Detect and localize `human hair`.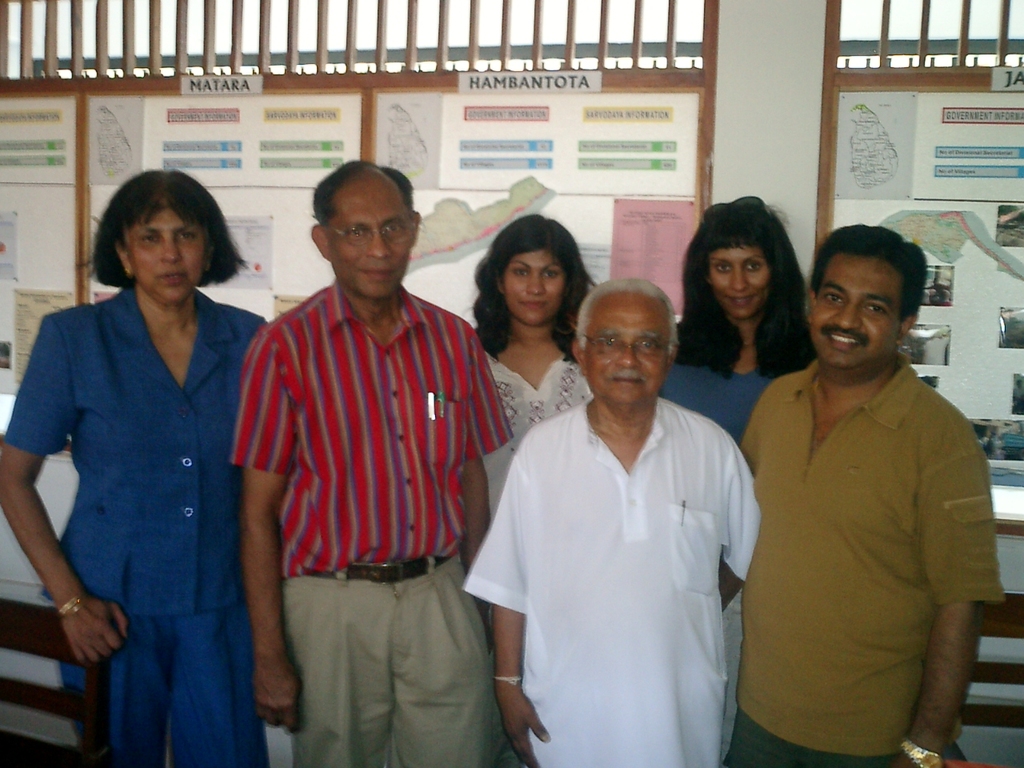
Localized at [left=310, top=154, right=415, bottom=213].
